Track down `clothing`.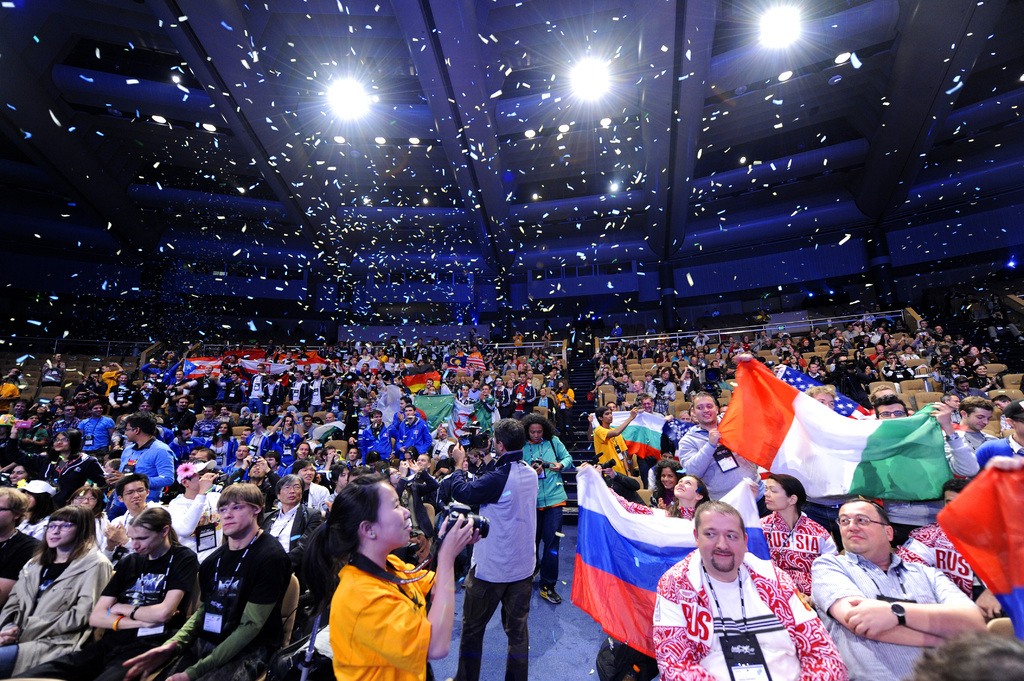
Tracked to 163, 360, 180, 378.
